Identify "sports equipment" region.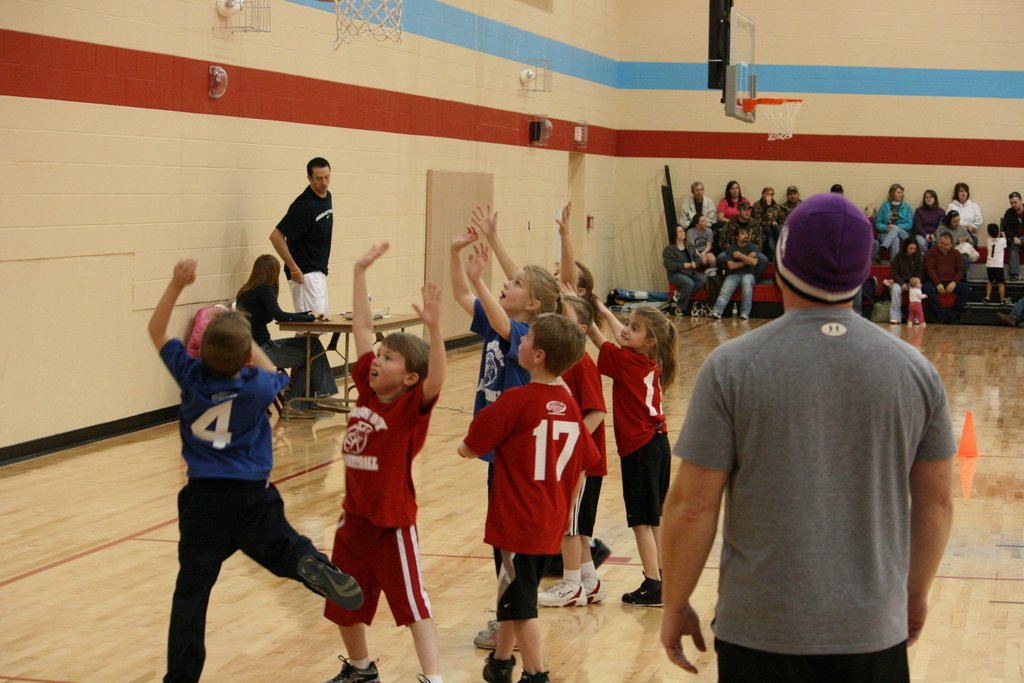
Region: <bbox>755, 95, 804, 138</bbox>.
